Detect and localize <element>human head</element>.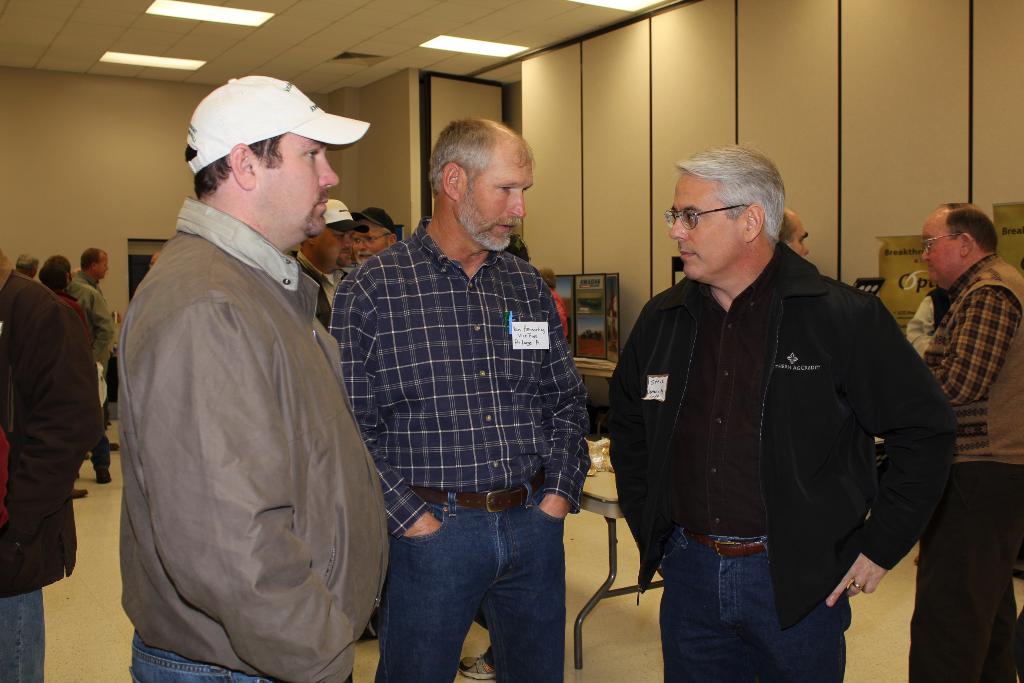
Localized at crop(147, 252, 161, 270).
